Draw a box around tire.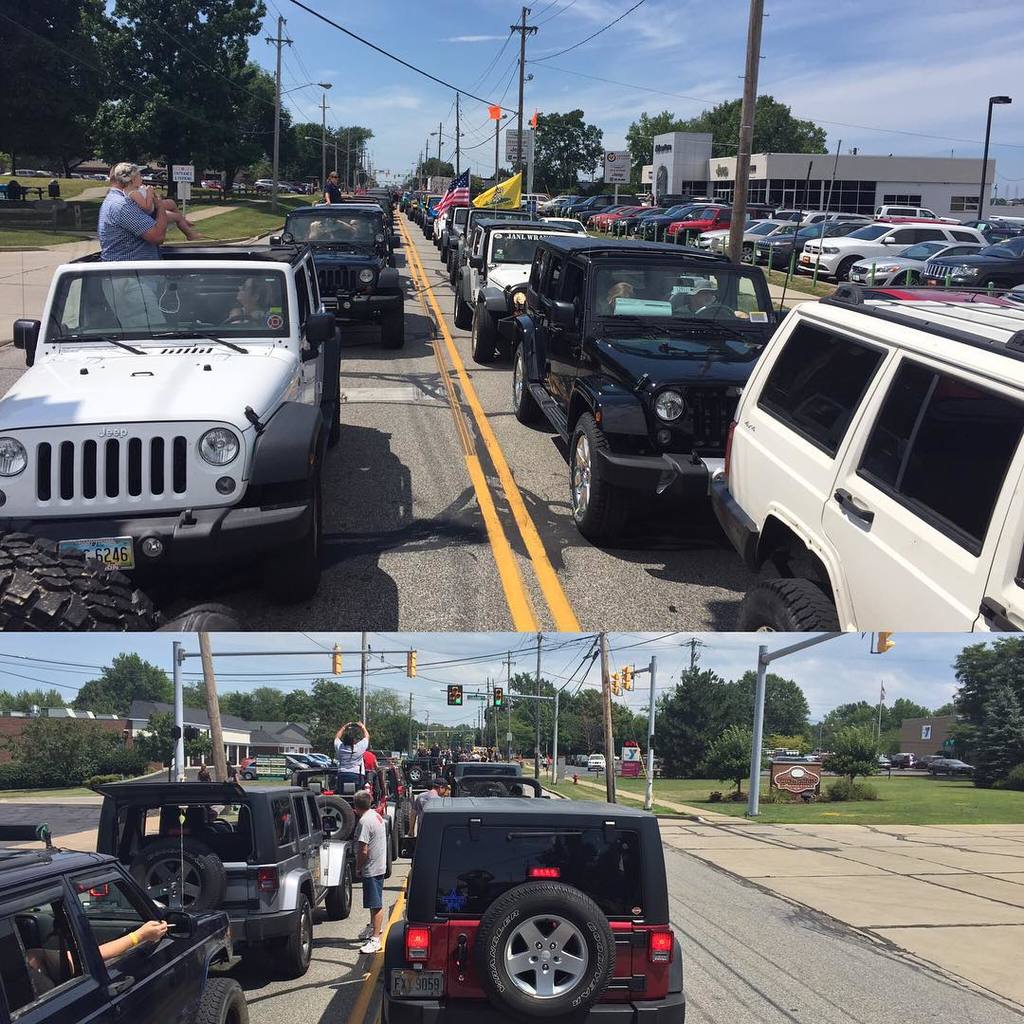
(733, 588, 843, 634).
